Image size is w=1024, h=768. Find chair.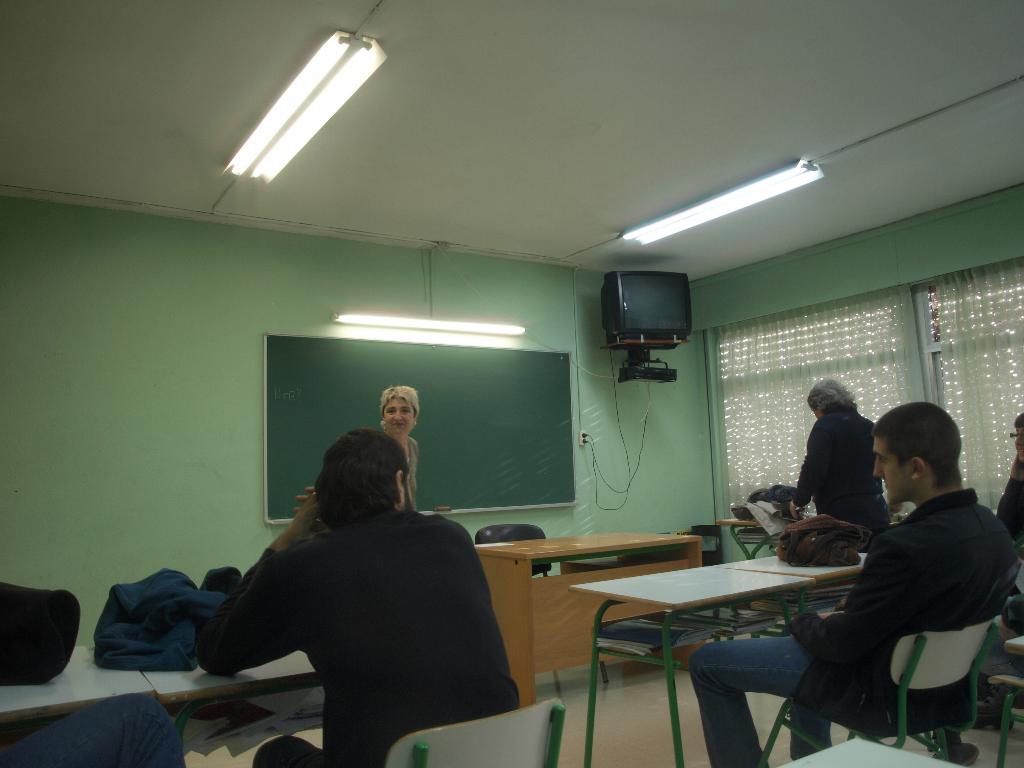
[left=381, top=700, right=568, bottom=767].
